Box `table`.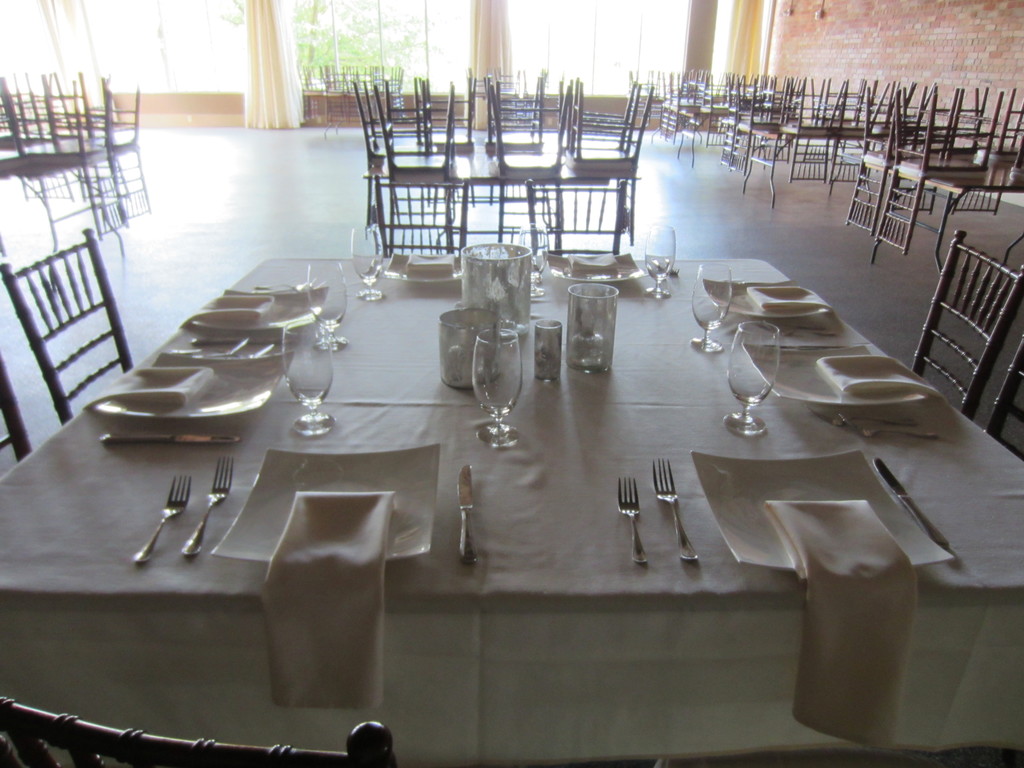
<box>0,71,145,218</box>.
